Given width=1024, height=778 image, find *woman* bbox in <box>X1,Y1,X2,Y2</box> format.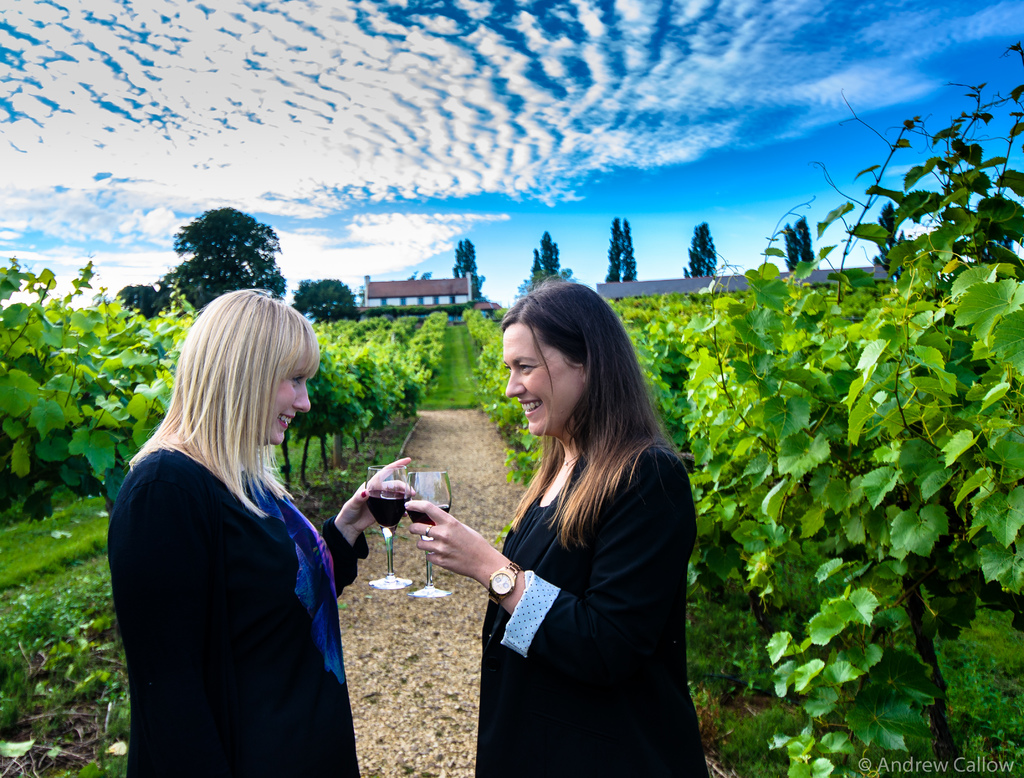
<box>103,281,417,777</box>.
